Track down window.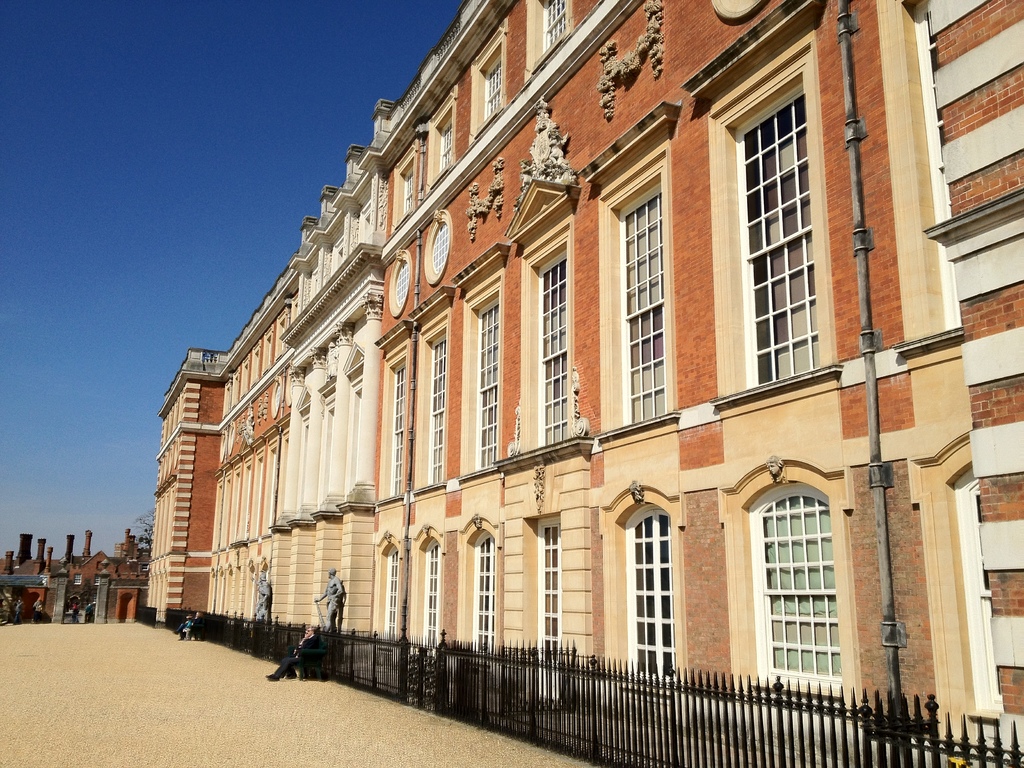
Tracked to 626:507:682:684.
